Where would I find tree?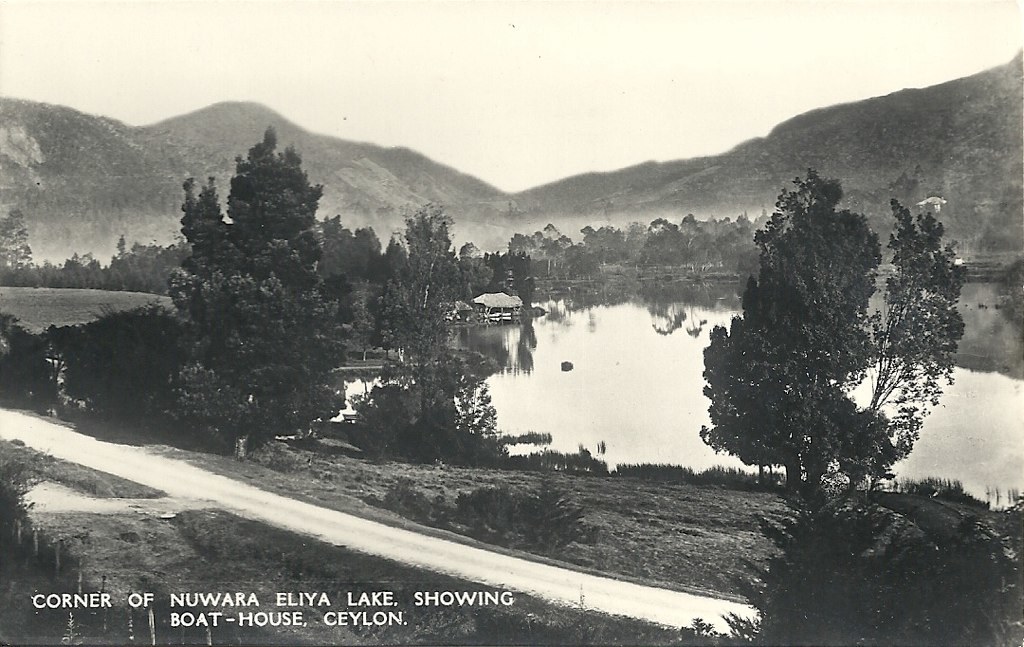
At 482, 247, 509, 283.
